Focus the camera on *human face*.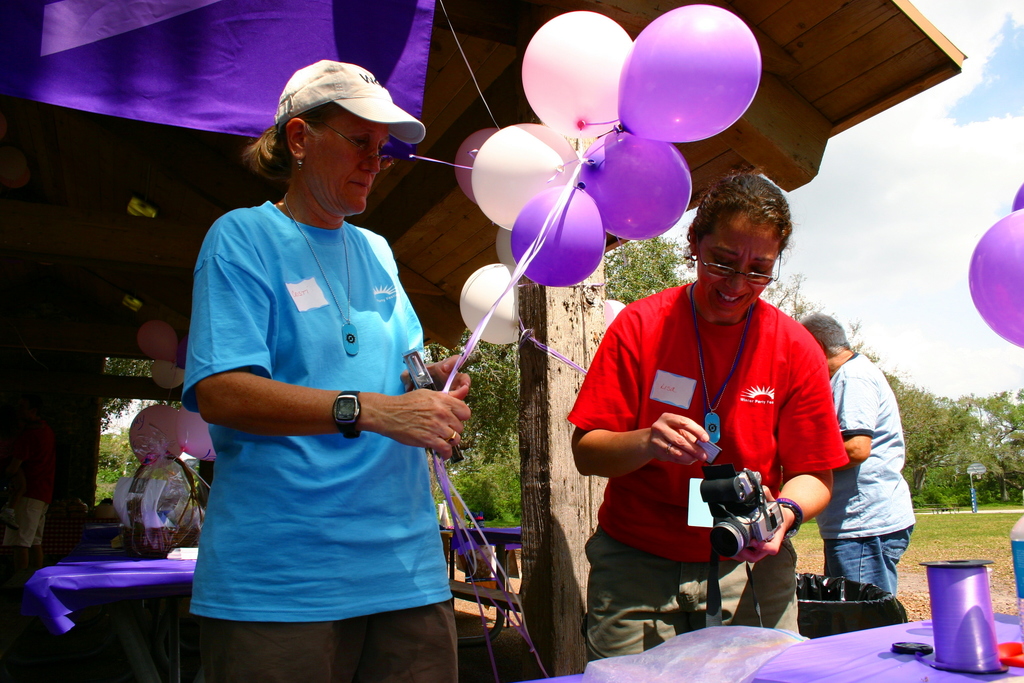
Focus region: [698, 211, 780, 315].
